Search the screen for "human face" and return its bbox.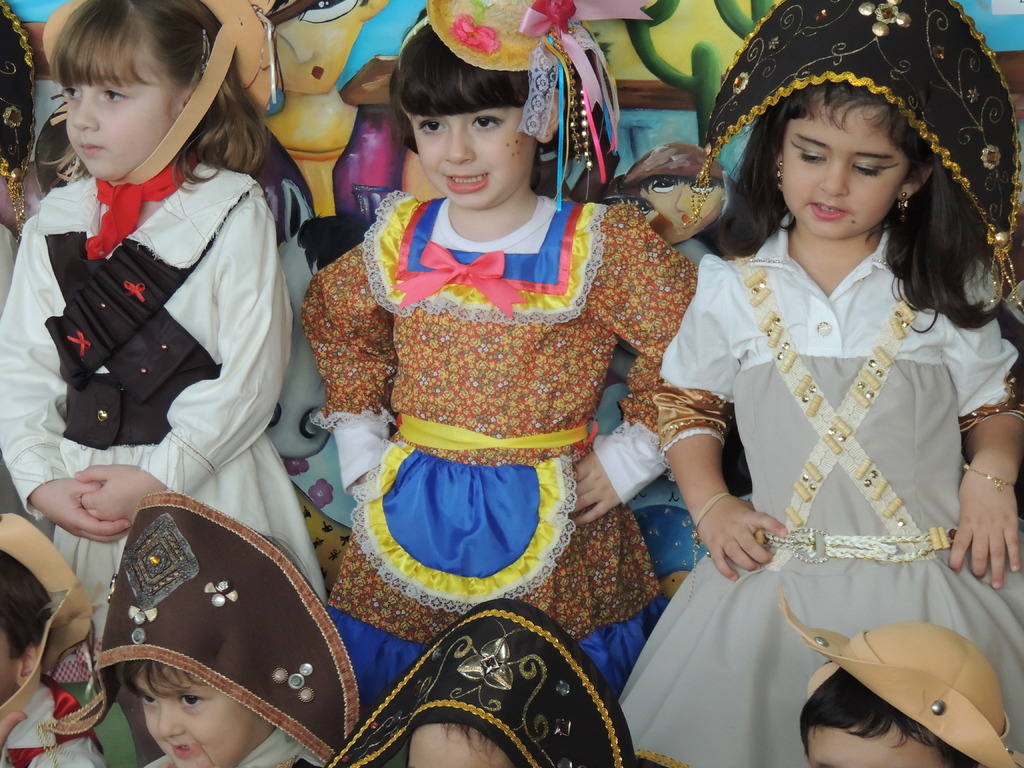
Found: BBox(775, 92, 916, 243).
